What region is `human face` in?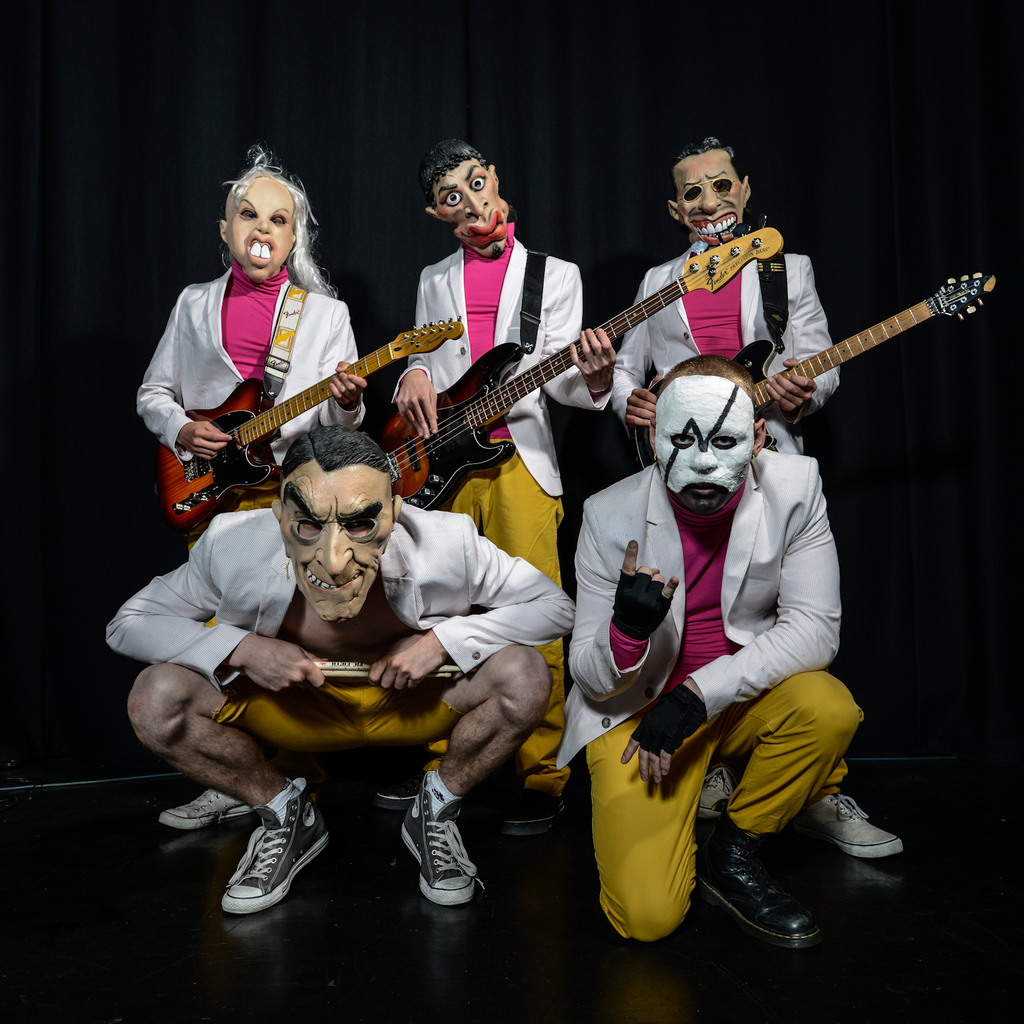
box(227, 178, 291, 276).
